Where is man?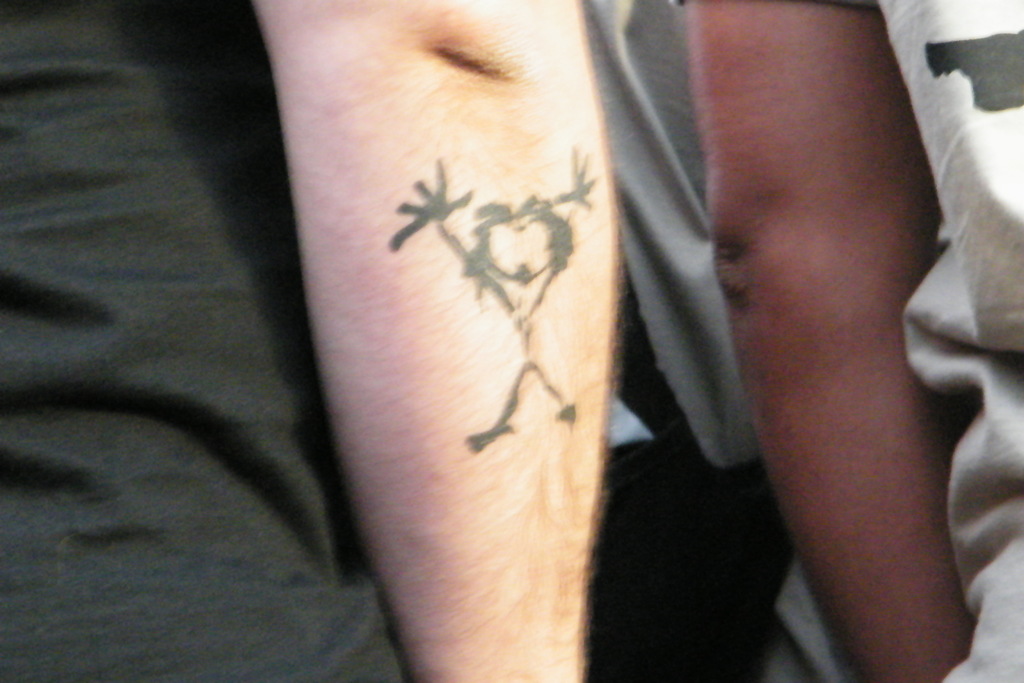
pyautogui.locateOnScreen(2, 0, 625, 682).
